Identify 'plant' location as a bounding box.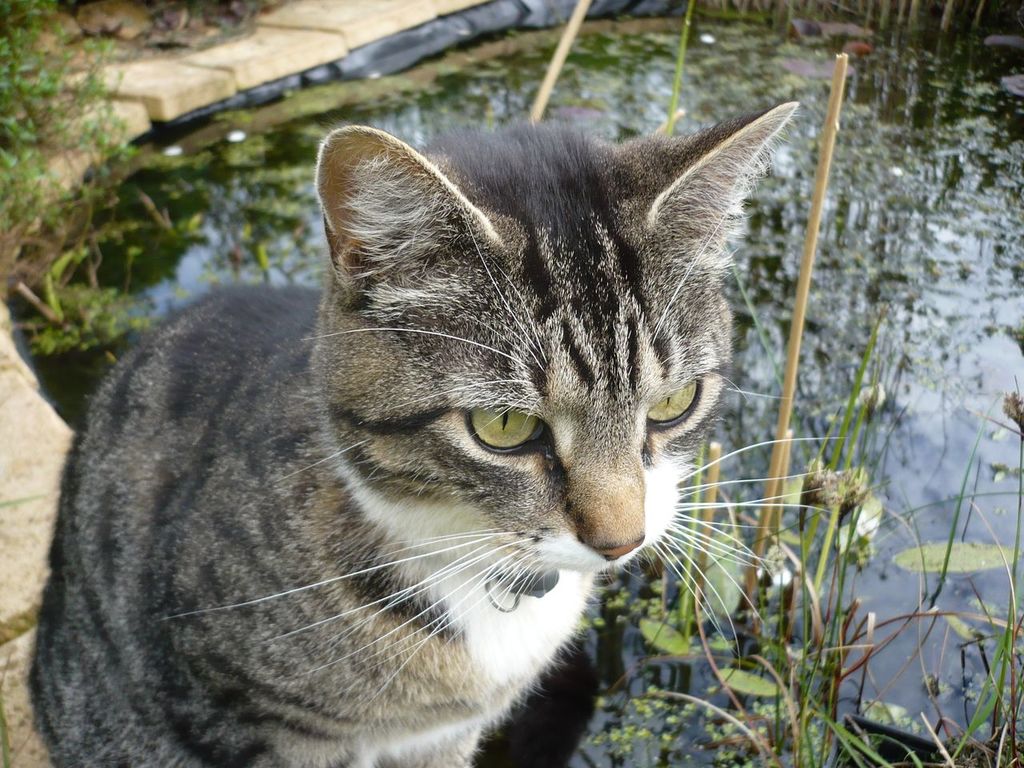
[x1=0, y1=243, x2=146, y2=361].
